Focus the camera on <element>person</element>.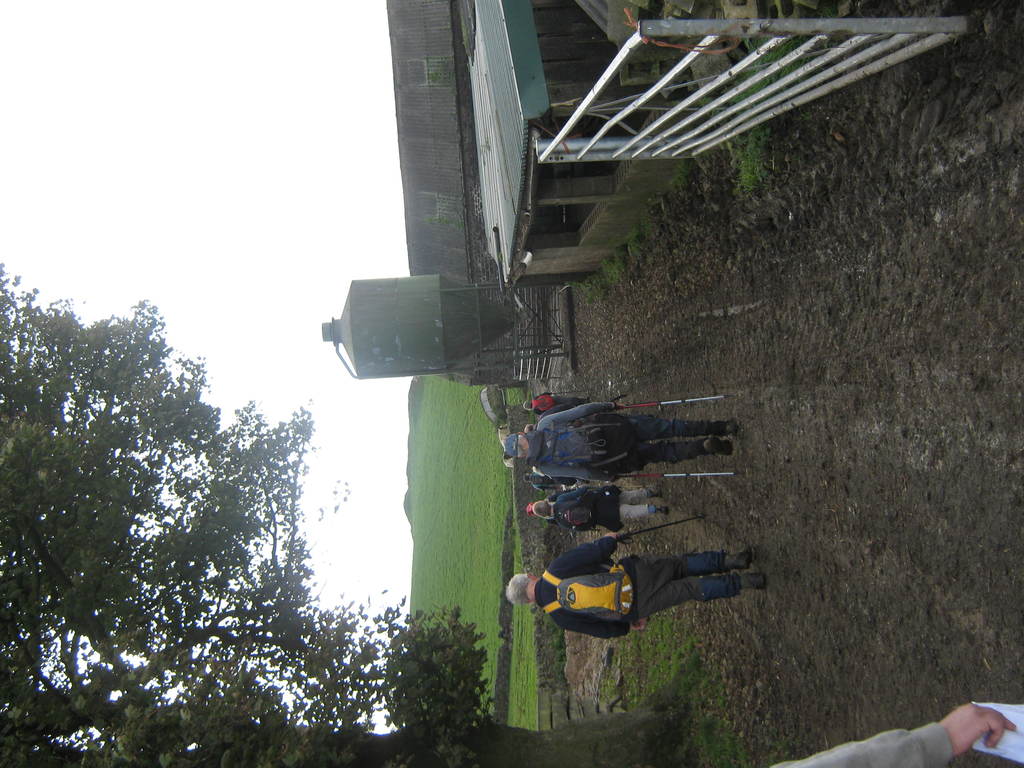
Focus region: 525/484/666/536.
